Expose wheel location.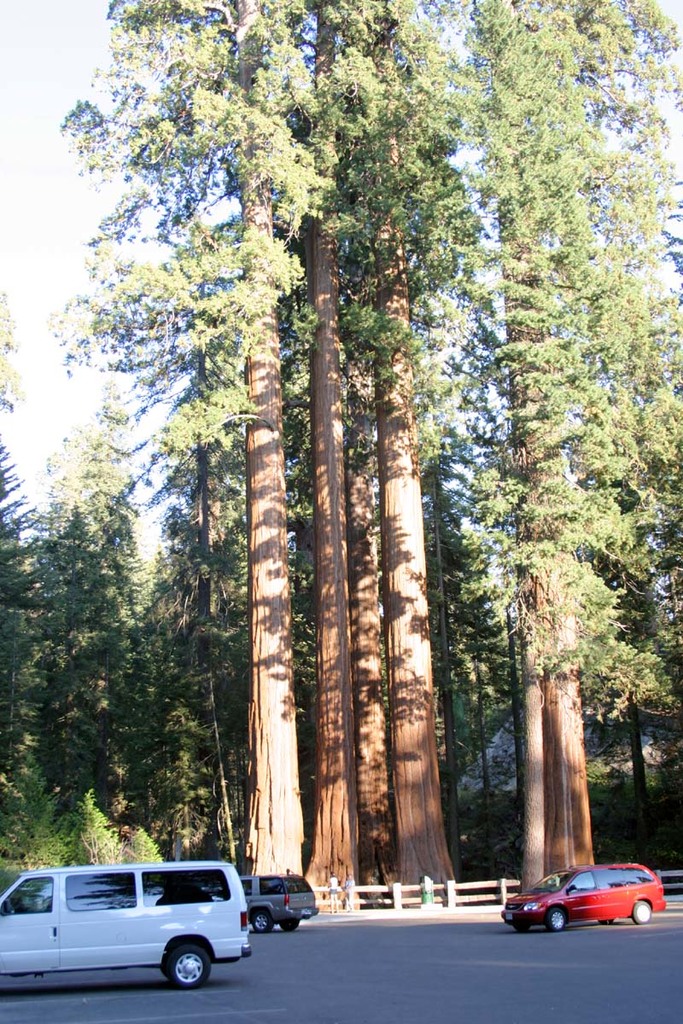
Exposed at detection(247, 904, 277, 937).
